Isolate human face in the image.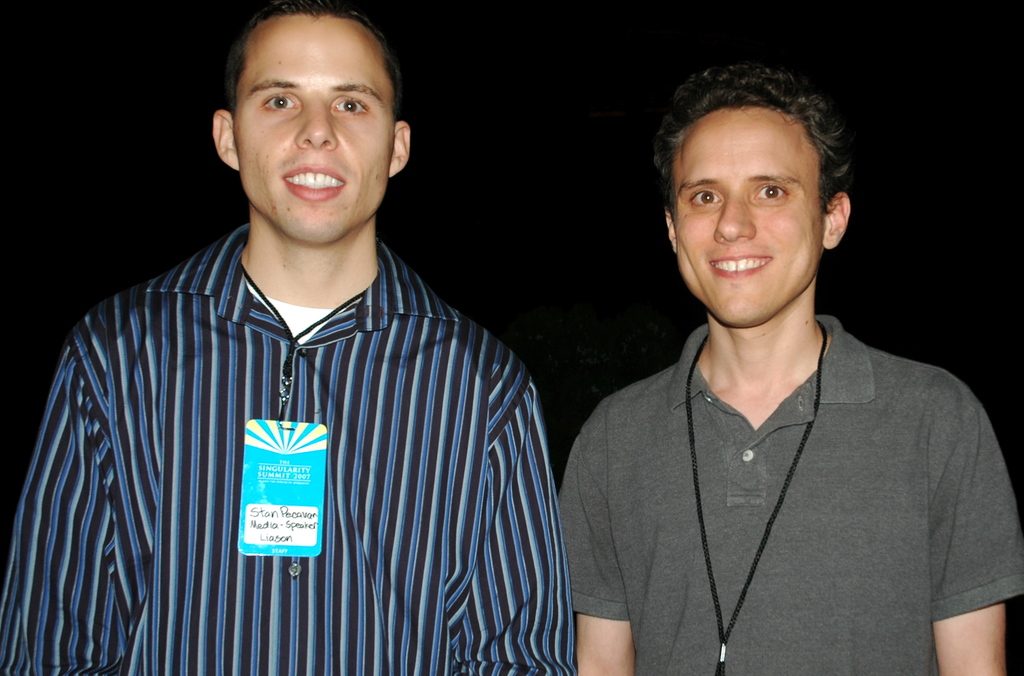
Isolated region: box(236, 17, 392, 246).
